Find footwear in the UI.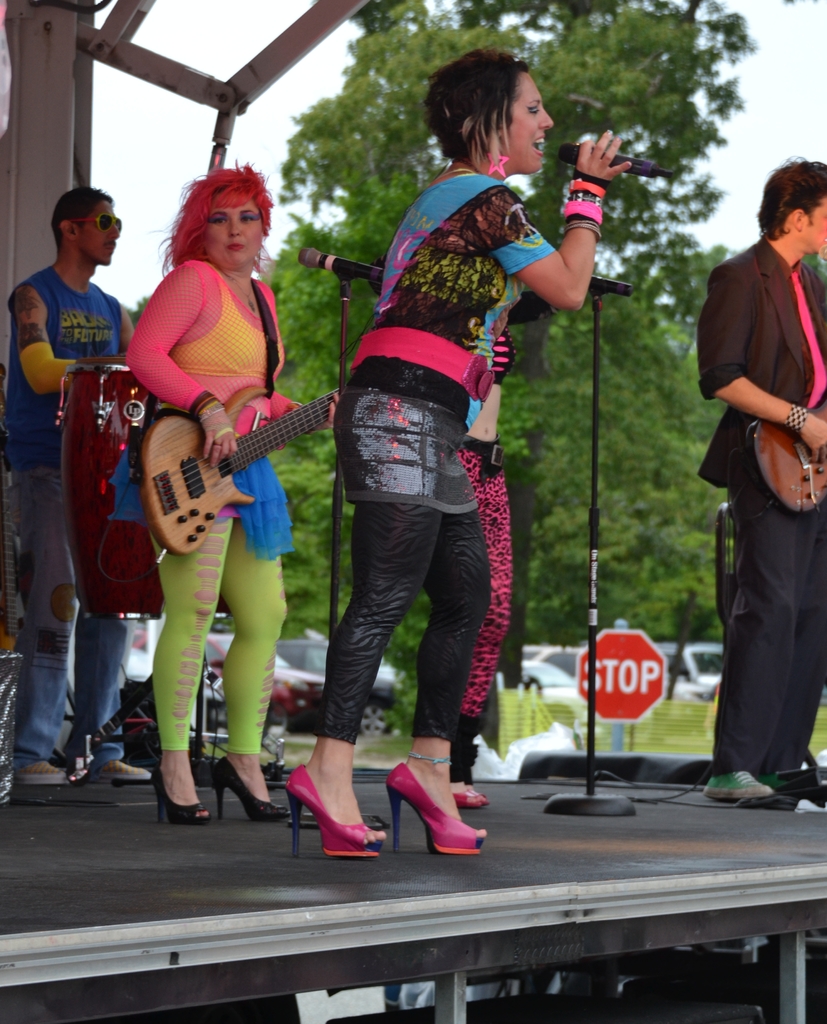
UI element at (385,744,486,854).
